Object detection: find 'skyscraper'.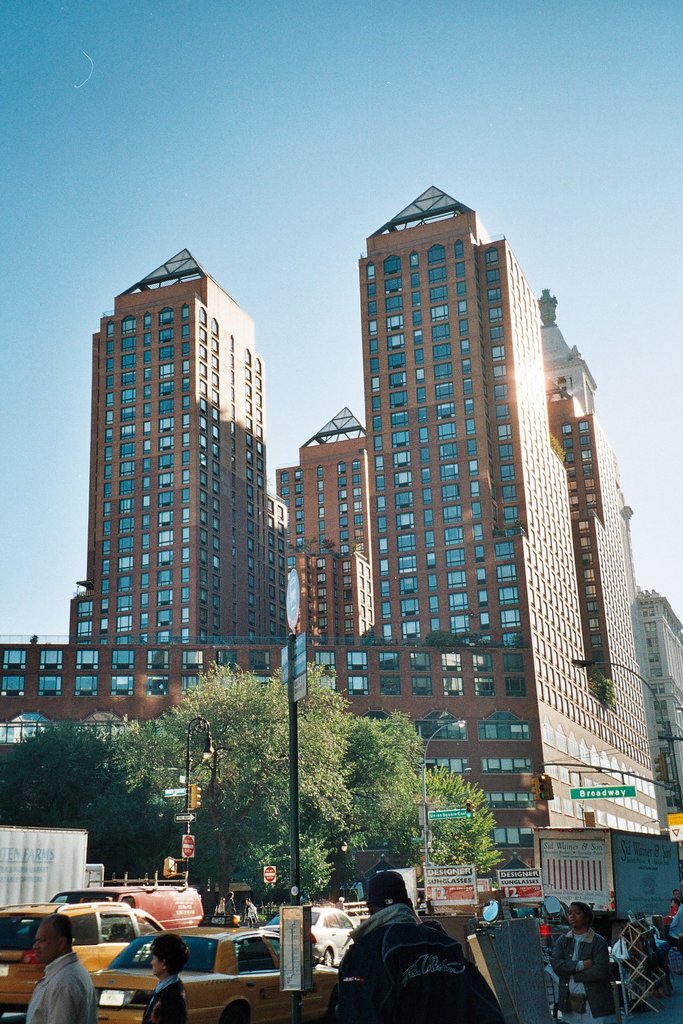
detection(327, 180, 597, 820).
